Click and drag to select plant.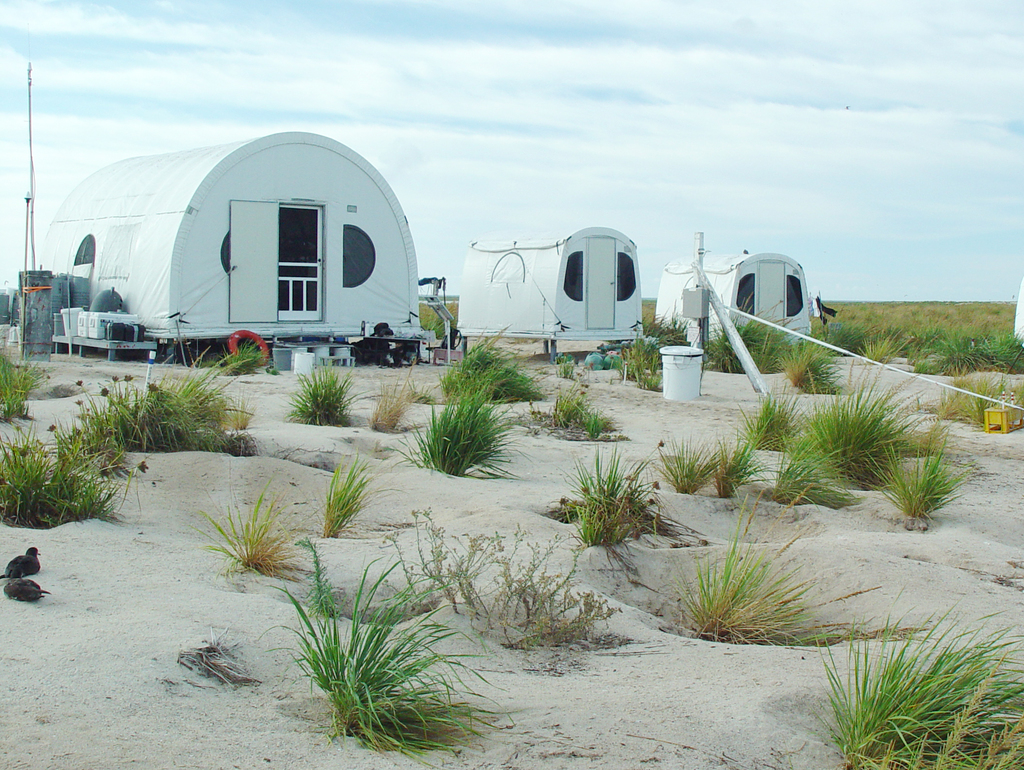
Selection: (left=0, top=349, right=51, bottom=420).
